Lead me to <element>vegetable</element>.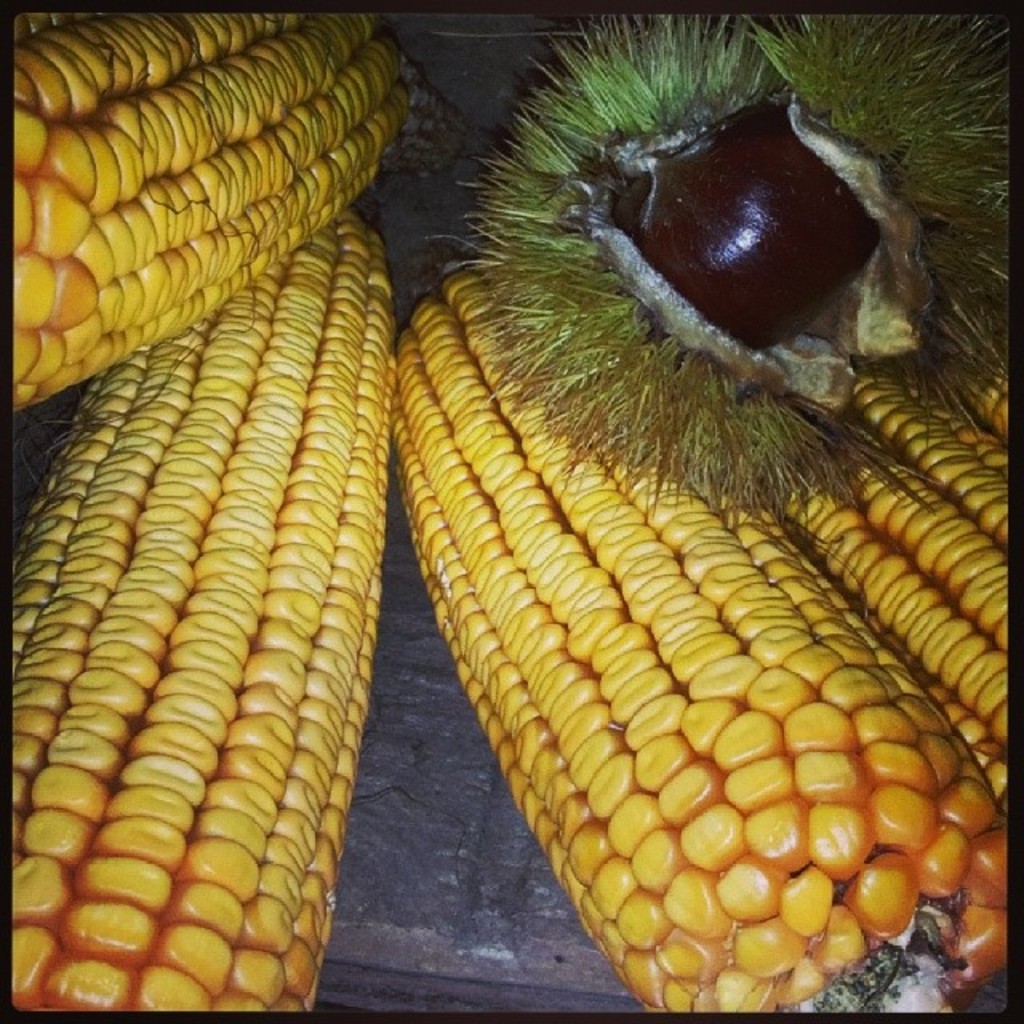
Lead to [x1=400, y1=262, x2=1011, y2=1014].
